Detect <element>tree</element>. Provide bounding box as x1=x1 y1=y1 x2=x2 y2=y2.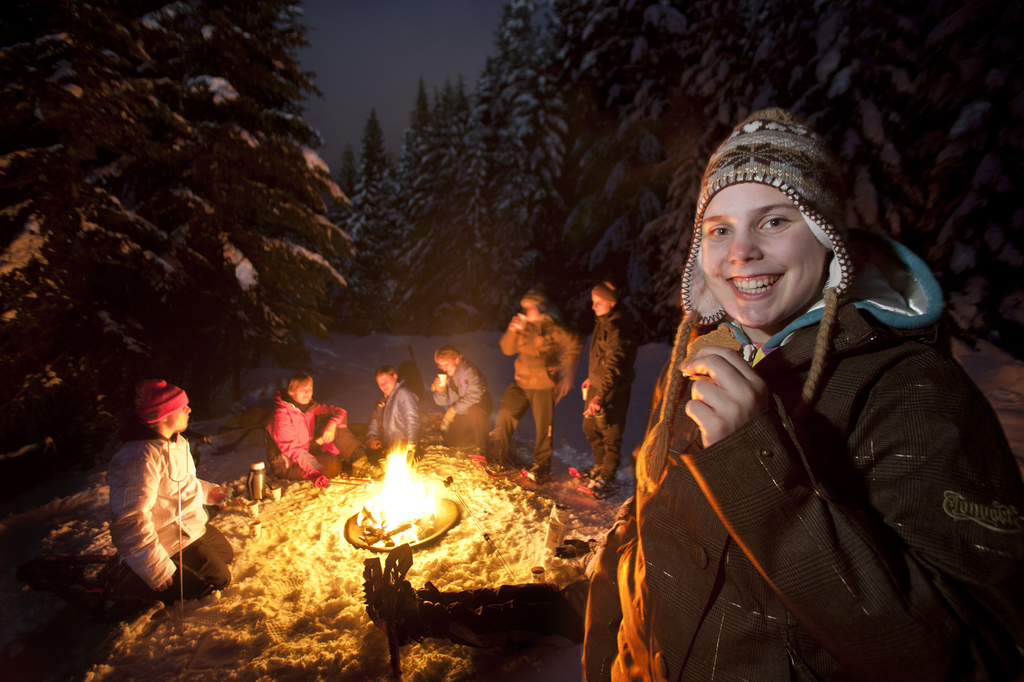
x1=330 y1=141 x2=356 y2=225.
